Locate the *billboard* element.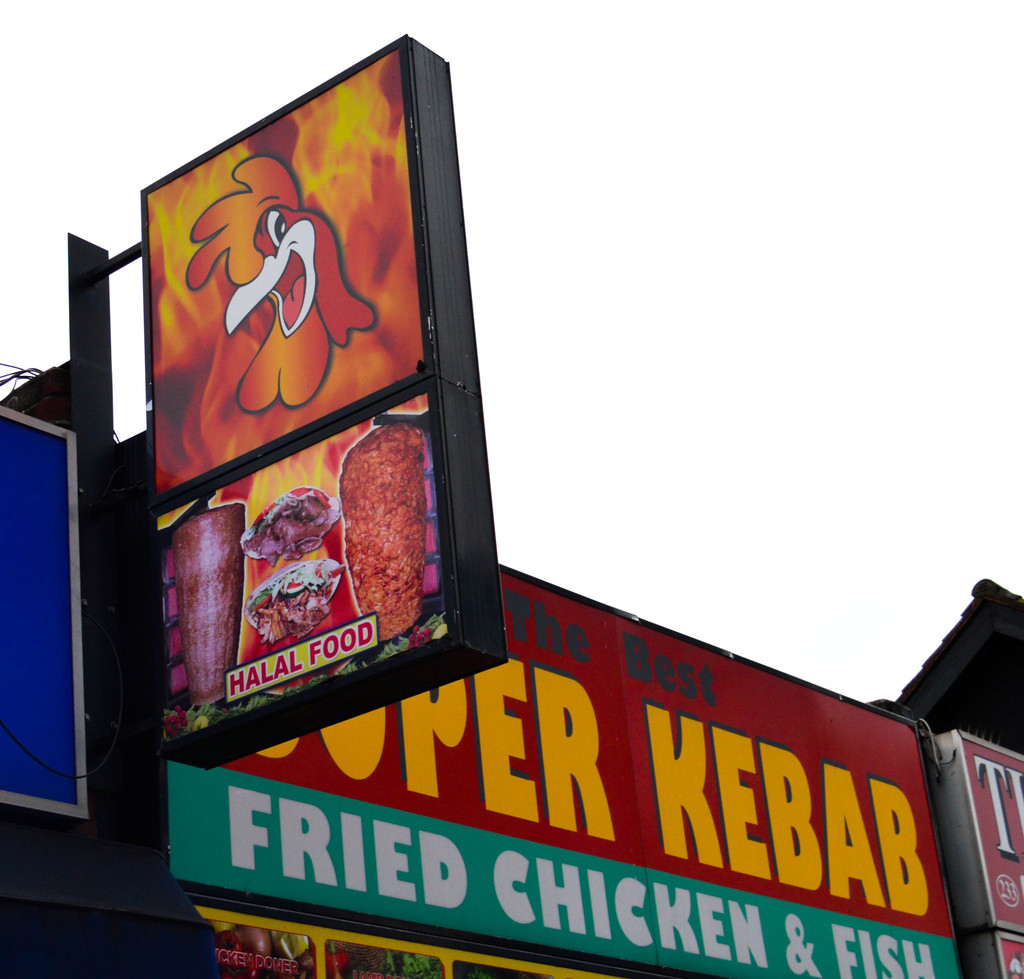
Element bbox: Rect(948, 732, 1023, 978).
